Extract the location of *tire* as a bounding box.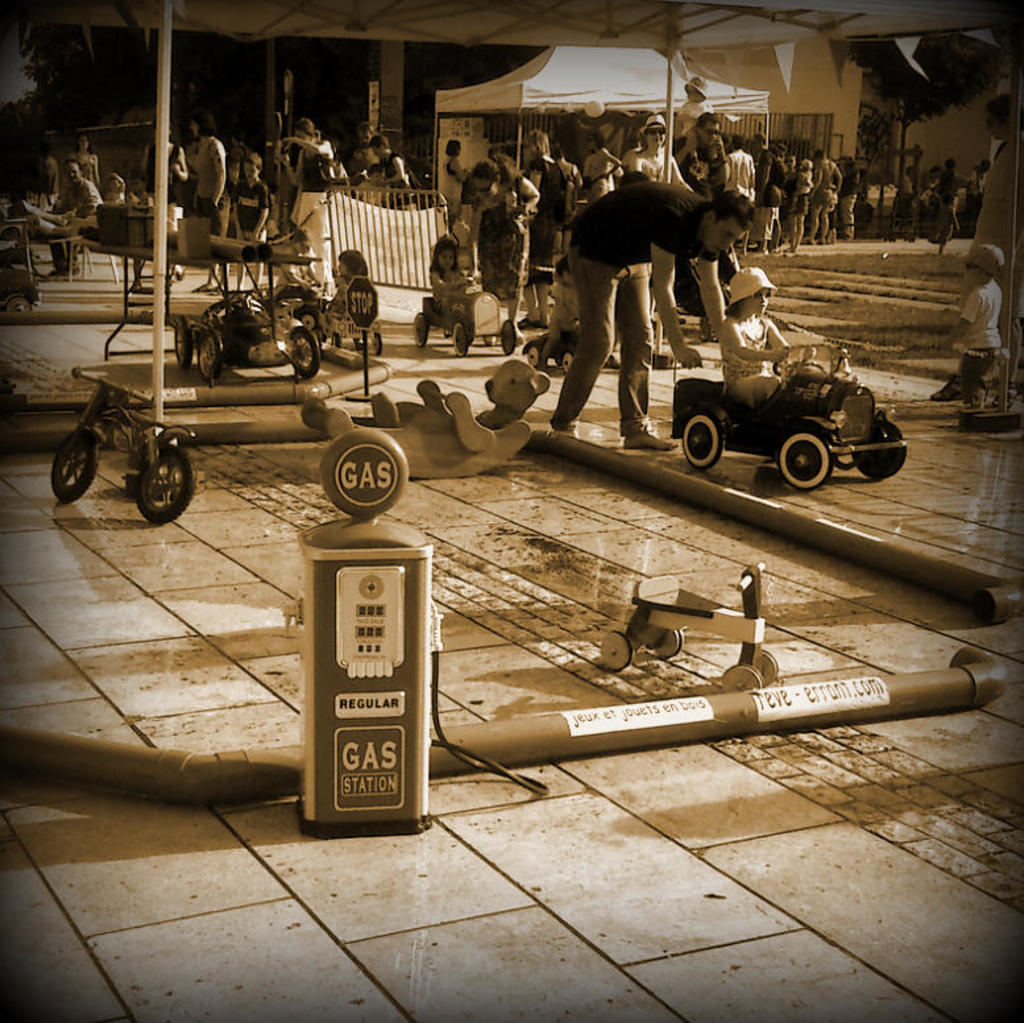
x1=779 y1=418 x2=829 y2=485.
